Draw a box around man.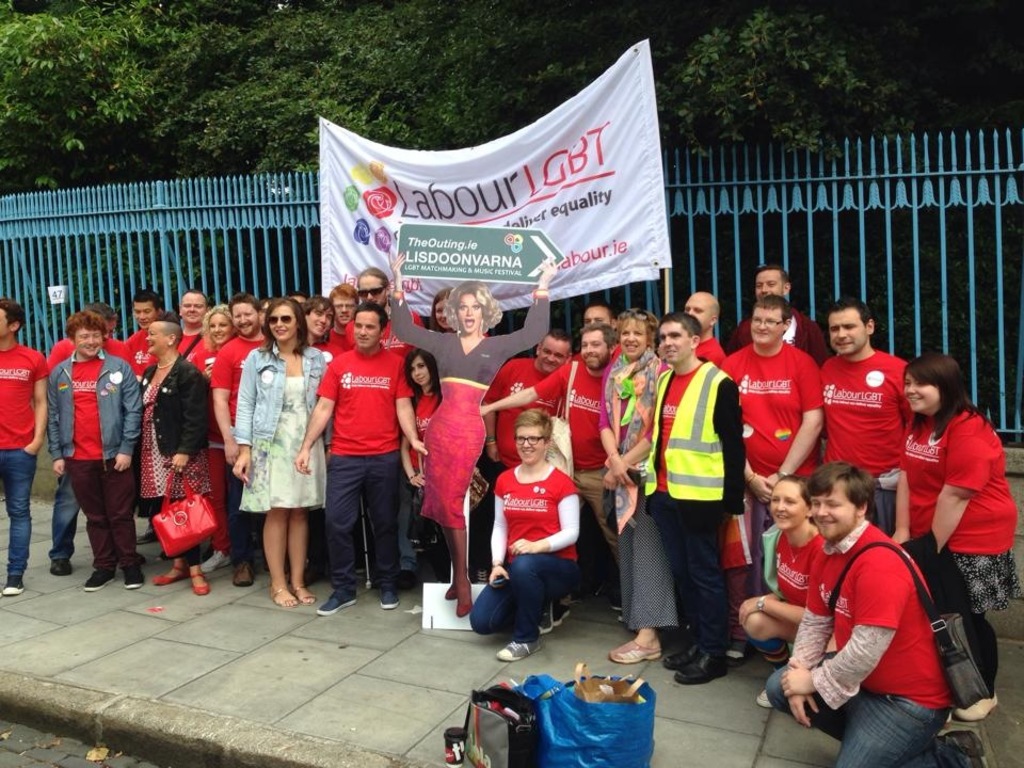
BBox(316, 284, 356, 366).
